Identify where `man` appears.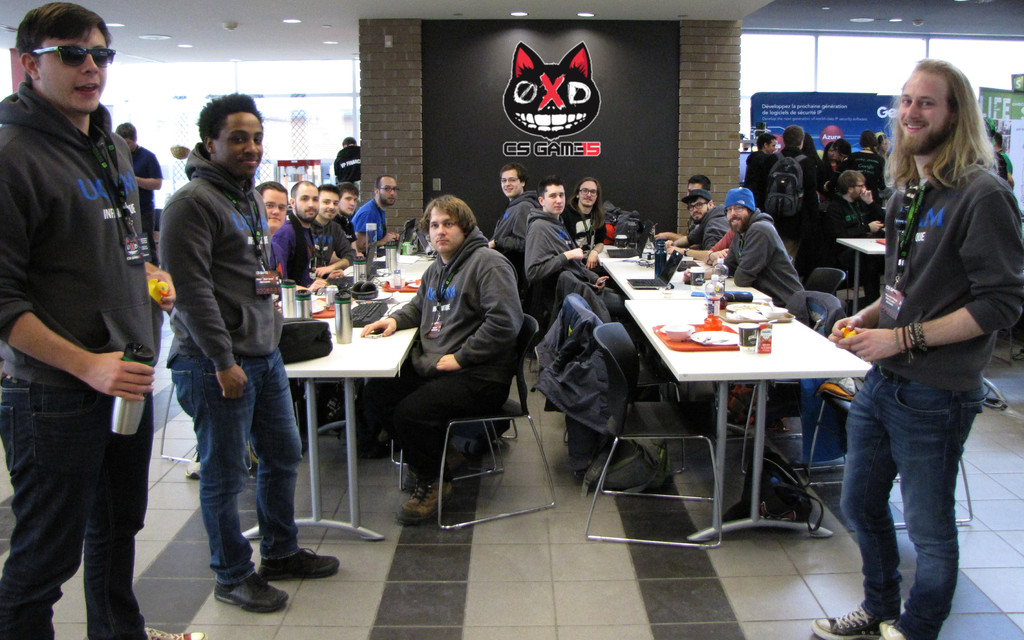
Appears at l=272, t=177, r=333, b=291.
